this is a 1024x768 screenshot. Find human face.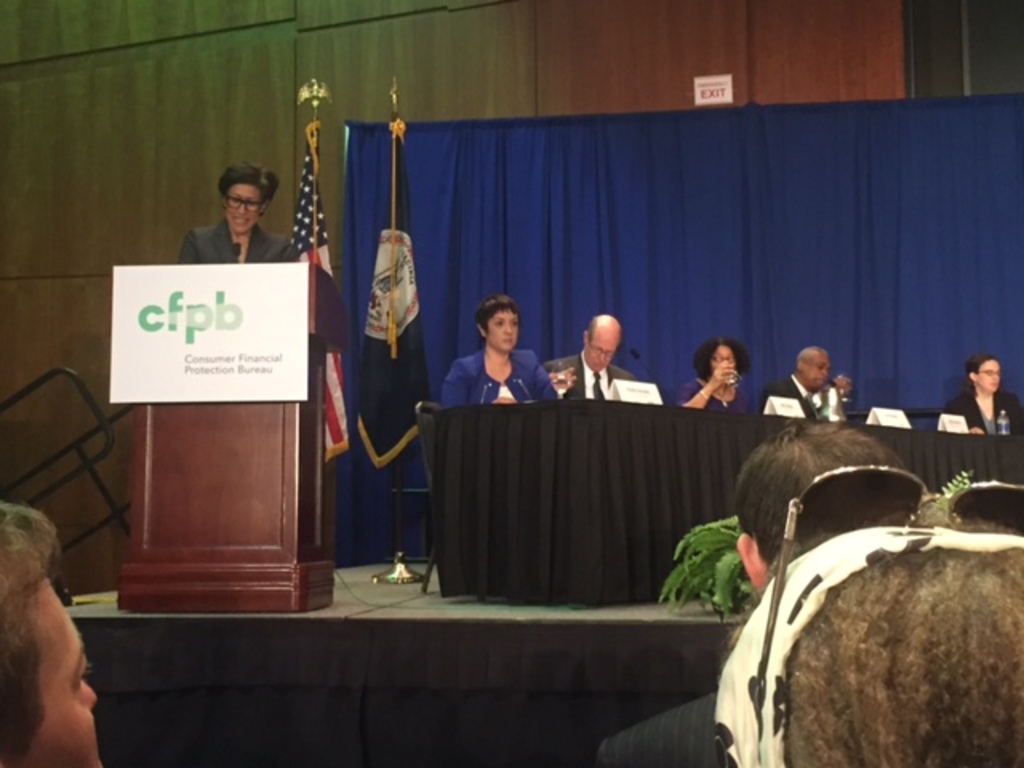
Bounding box: box(712, 344, 736, 363).
